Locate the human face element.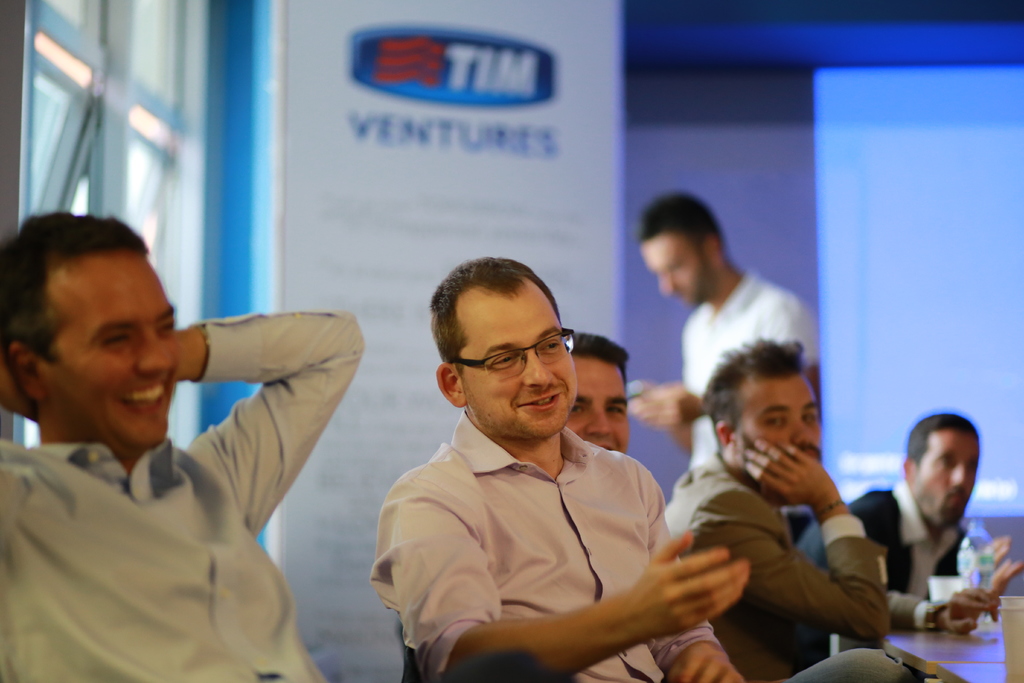
Element bbox: <box>913,427,982,524</box>.
